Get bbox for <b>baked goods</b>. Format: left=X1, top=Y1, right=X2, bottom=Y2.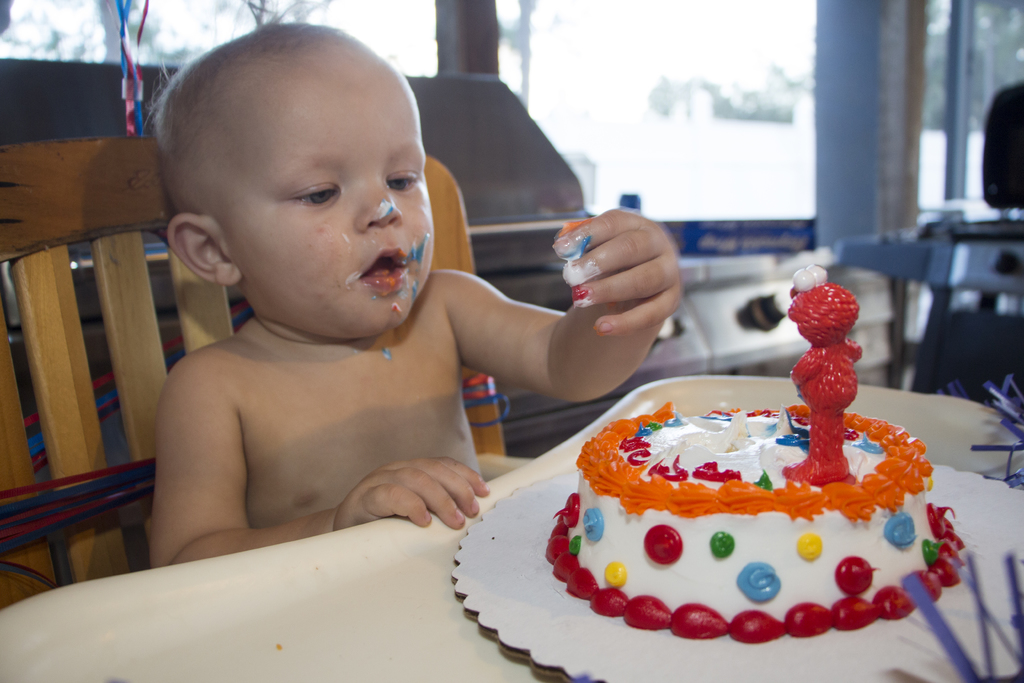
left=454, top=264, right=1023, bottom=682.
